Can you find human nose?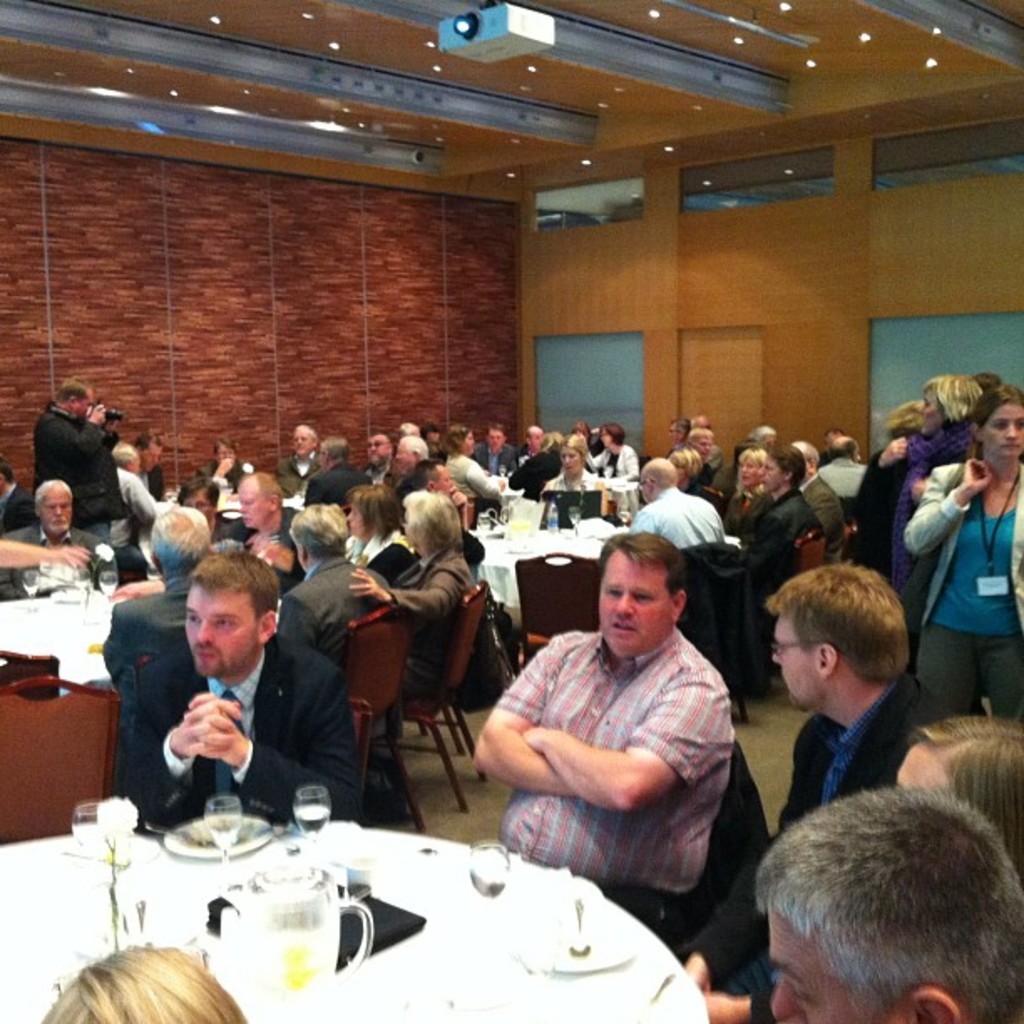
Yes, bounding box: box=[1004, 418, 1019, 437].
